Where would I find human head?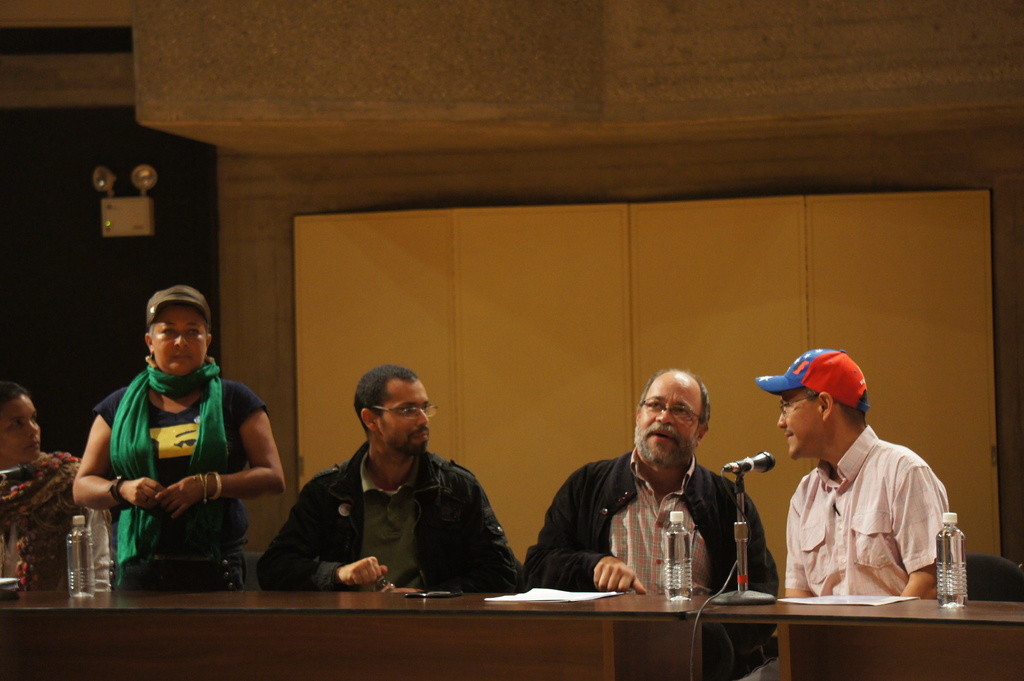
At 356 364 429 465.
